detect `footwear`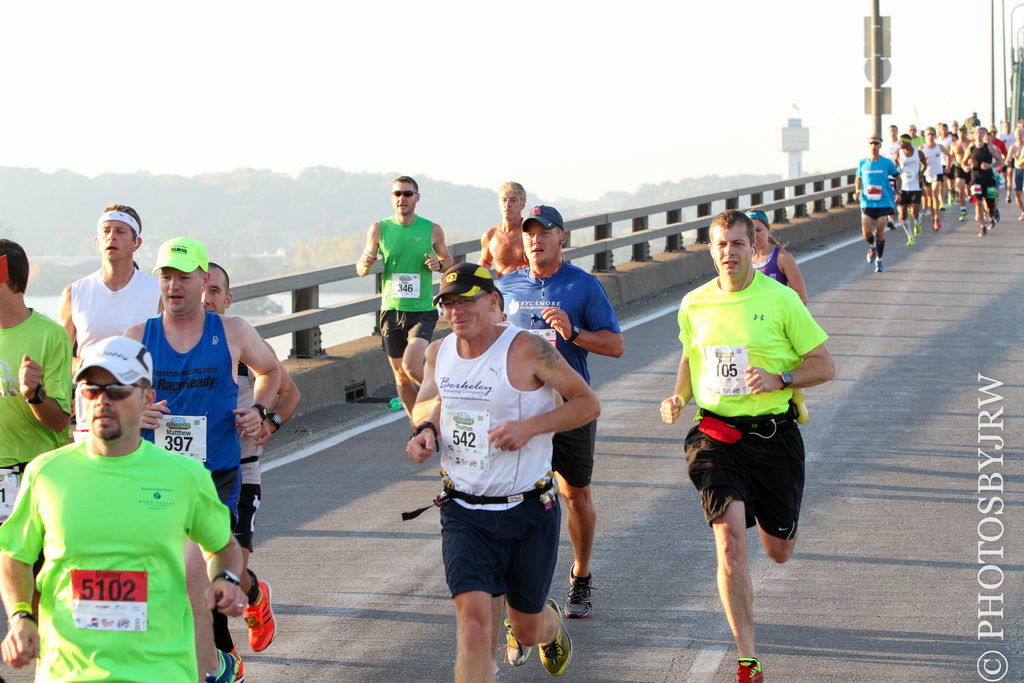
crop(867, 242, 879, 264)
